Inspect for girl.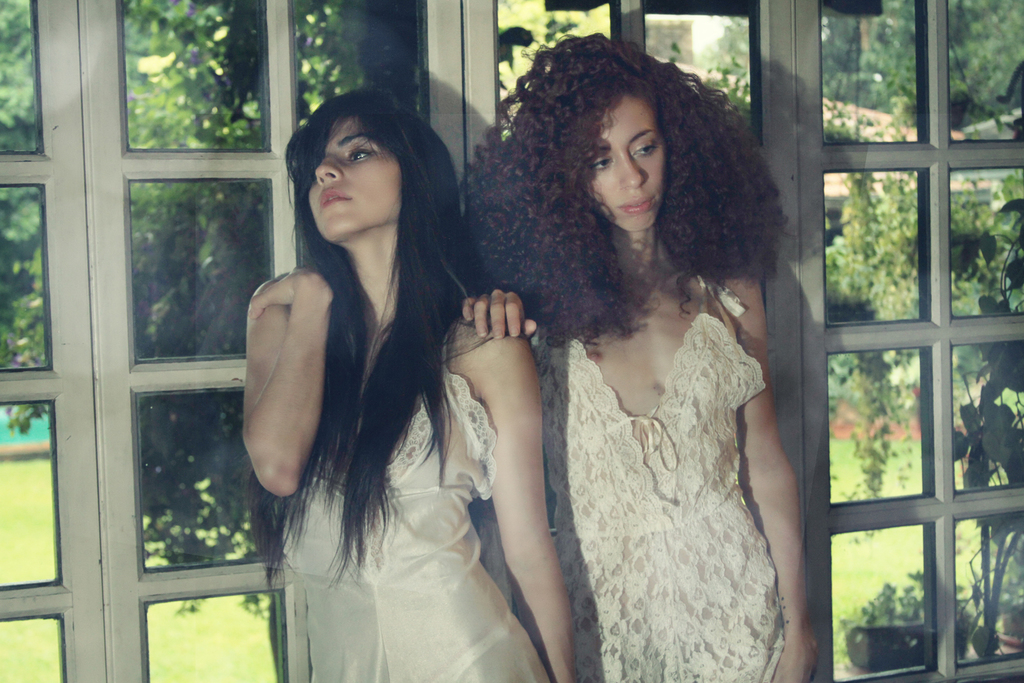
Inspection: locate(241, 80, 581, 682).
